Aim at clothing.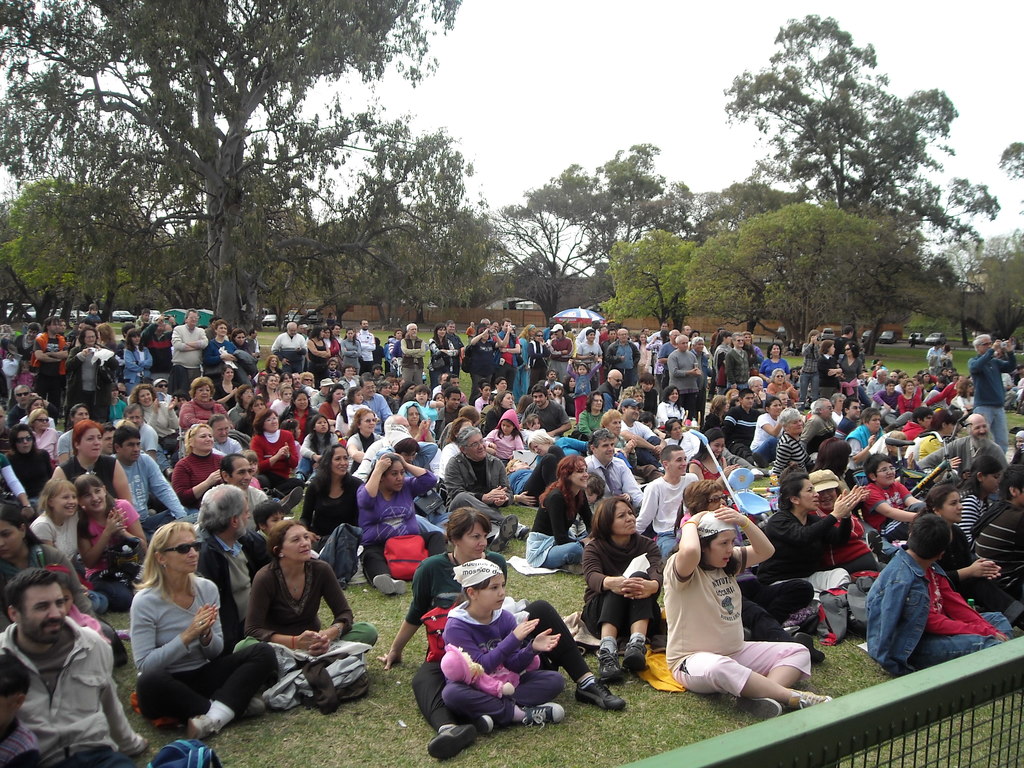
Aimed at [left=598, top=380, right=621, bottom=409].
